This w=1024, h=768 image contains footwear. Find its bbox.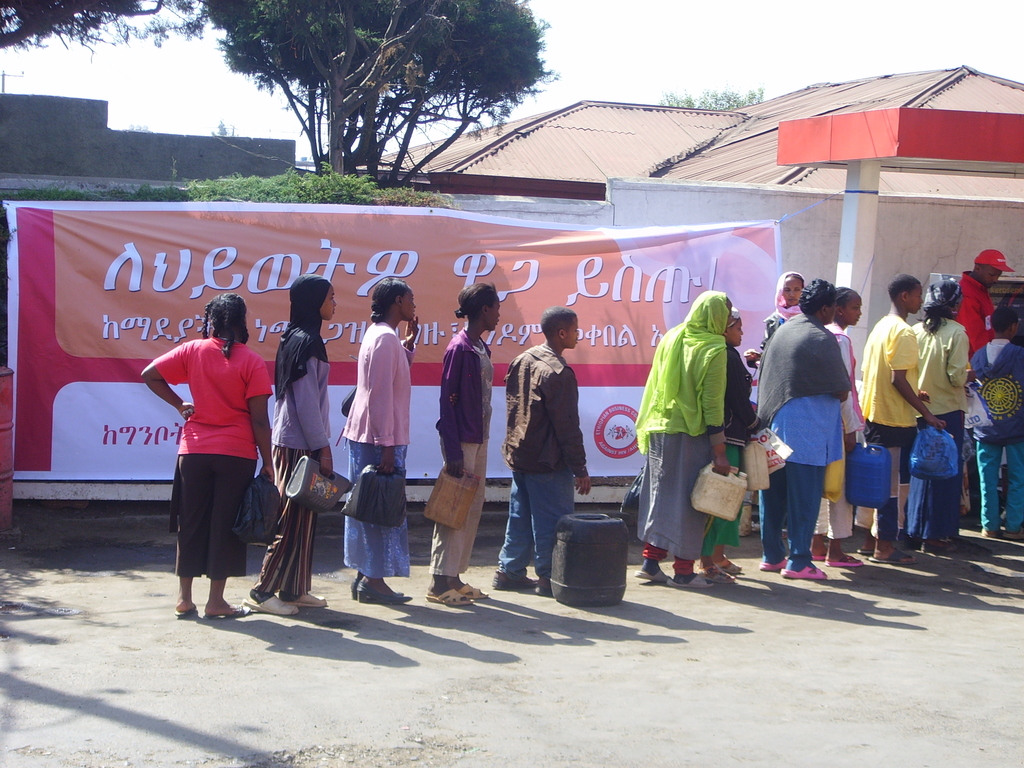
box=[356, 580, 408, 605].
